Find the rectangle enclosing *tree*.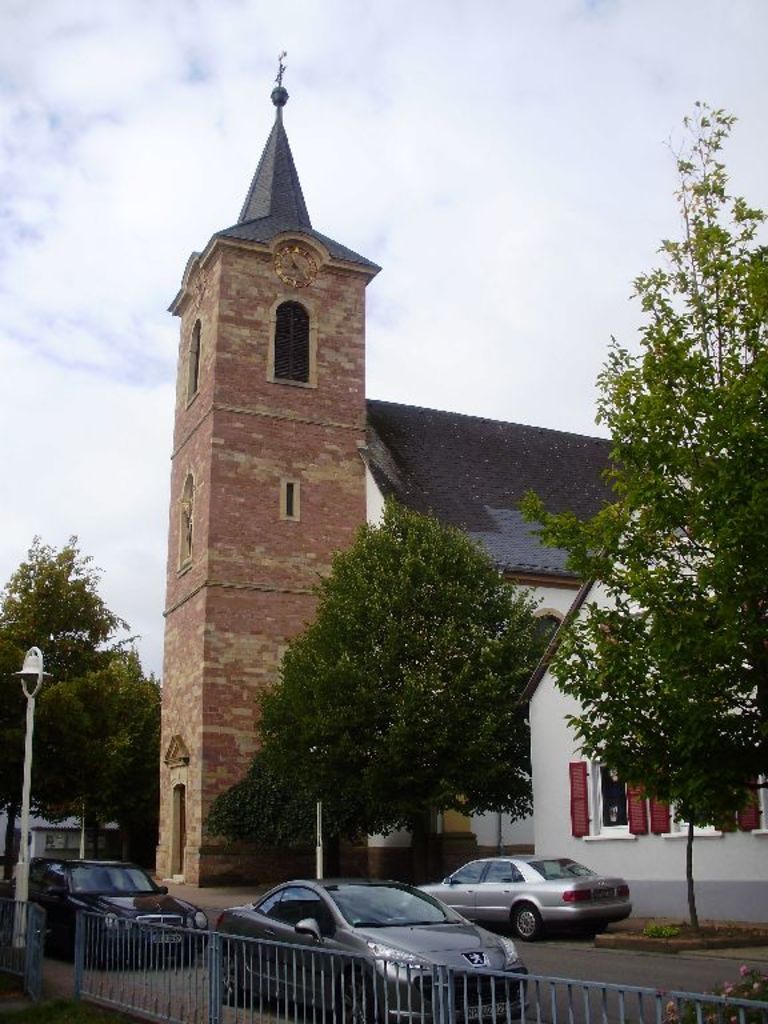
<box>516,99,767,808</box>.
